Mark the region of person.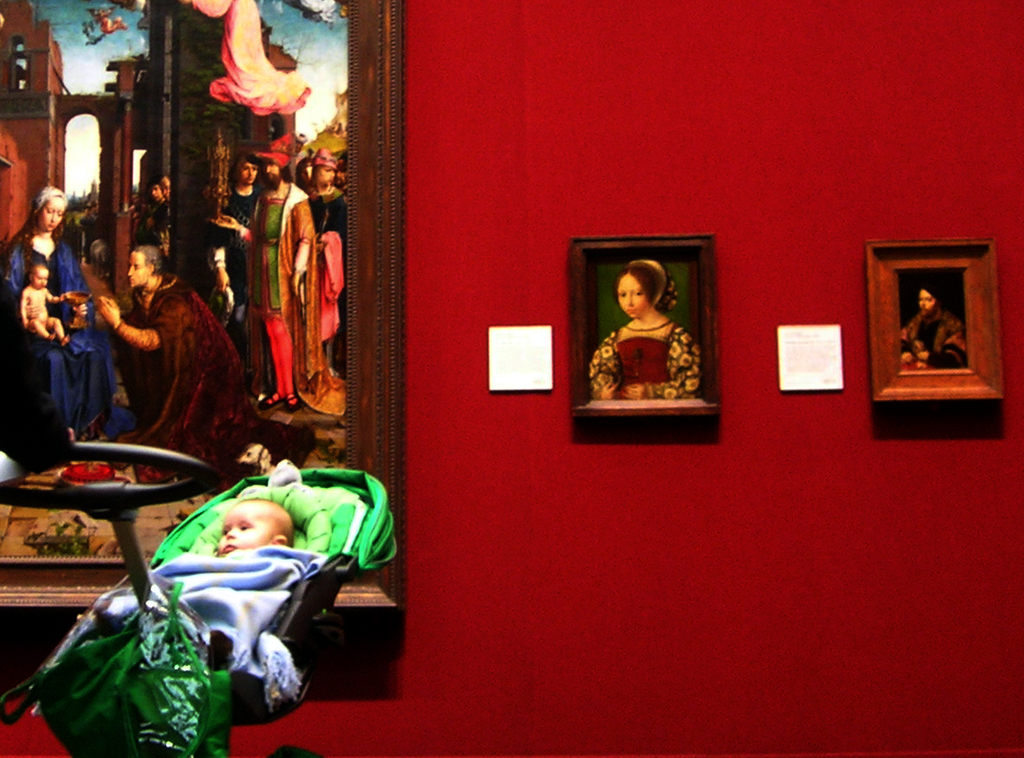
Region: 224,154,264,350.
